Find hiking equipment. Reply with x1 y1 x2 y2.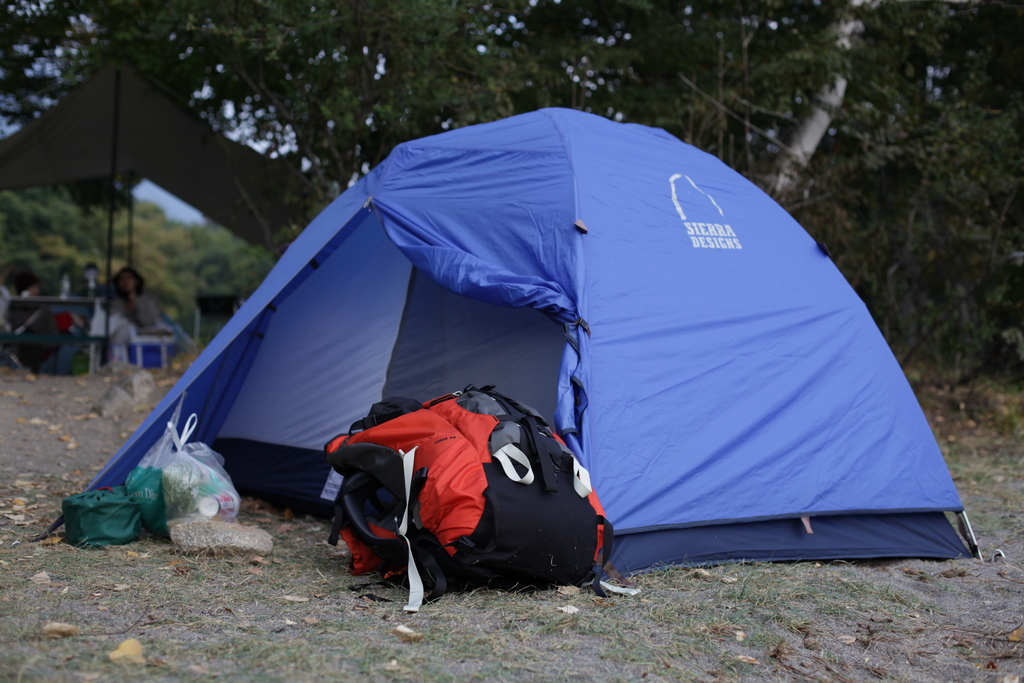
32 106 993 575.
